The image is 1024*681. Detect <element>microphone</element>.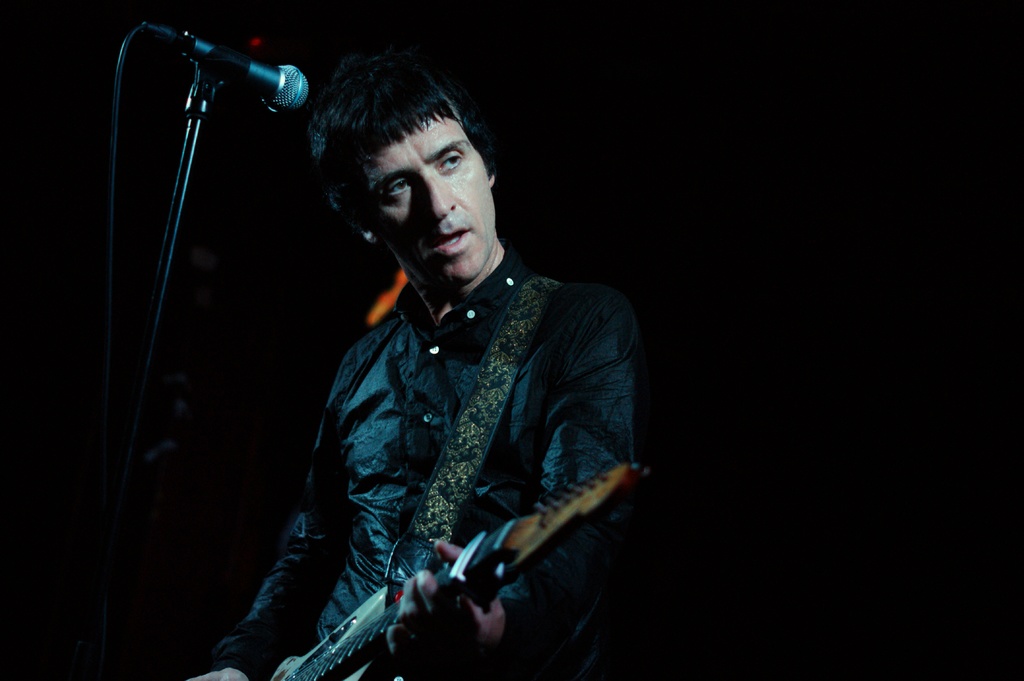
Detection: select_region(145, 20, 315, 115).
